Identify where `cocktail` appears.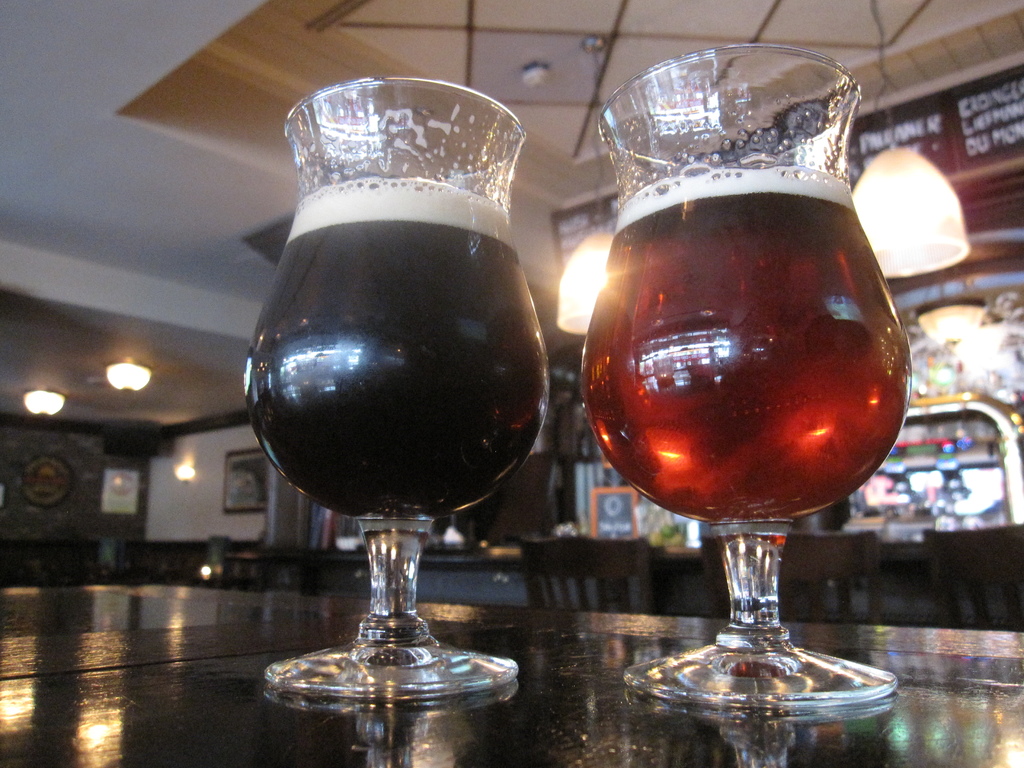
Appears at (x1=243, y1=68, x2=550, y2=703).
